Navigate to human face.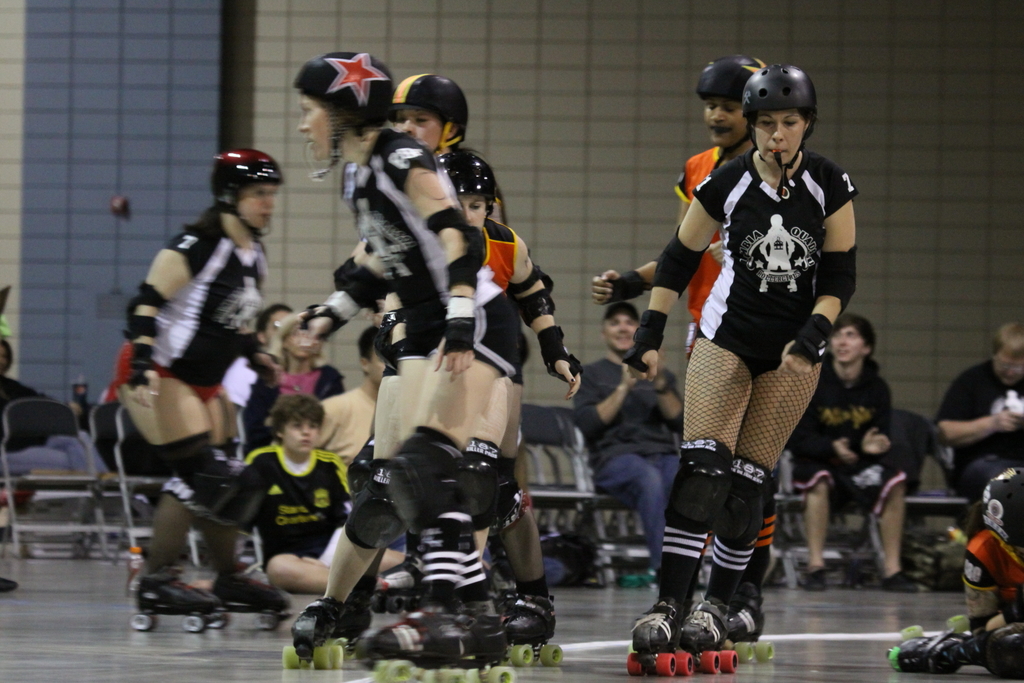
Navigation target: (x1=239, y1=182, x2=276, y2=231).
